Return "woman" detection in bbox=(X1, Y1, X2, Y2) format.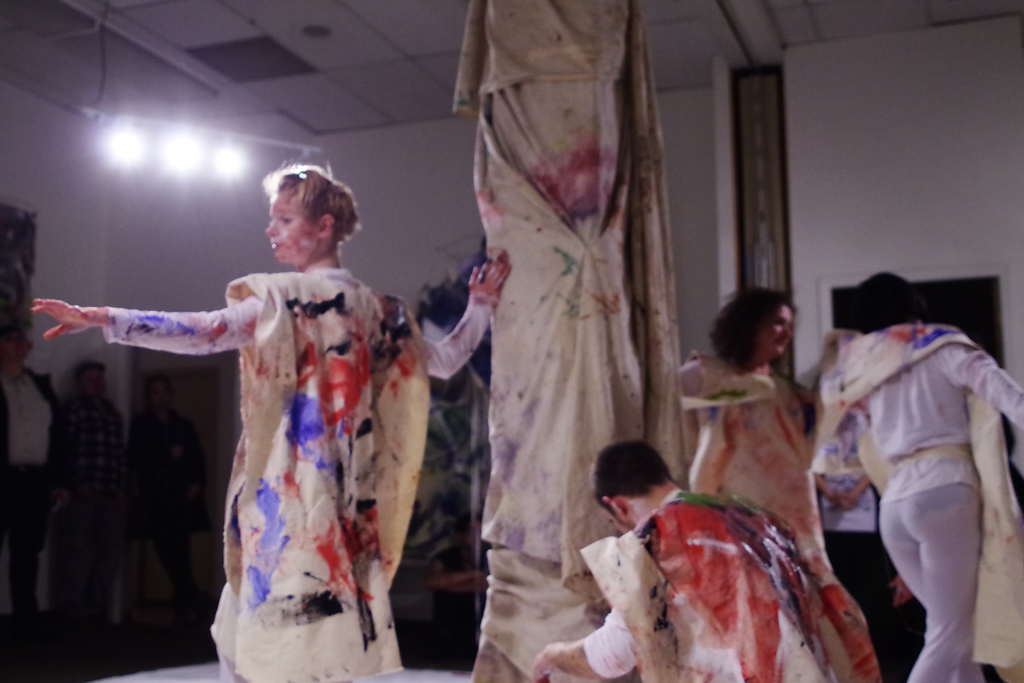
bbox=(122, 179, 450, 658).
